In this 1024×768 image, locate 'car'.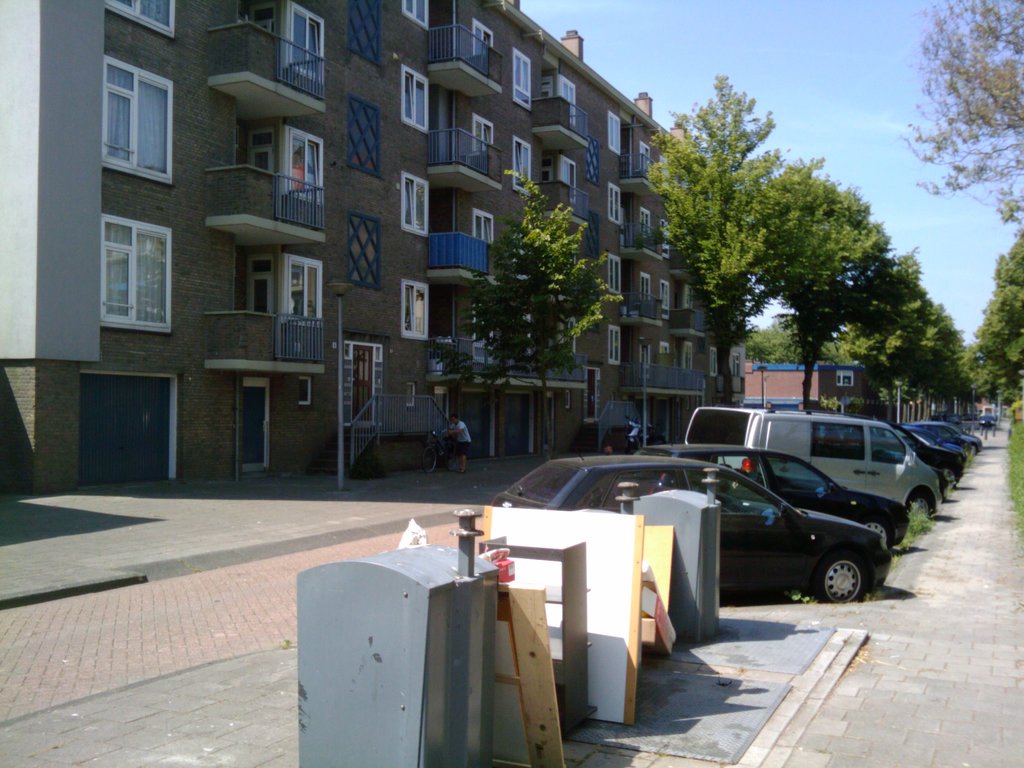
Bounding box: bbox=(922, 426, 960, 463).
